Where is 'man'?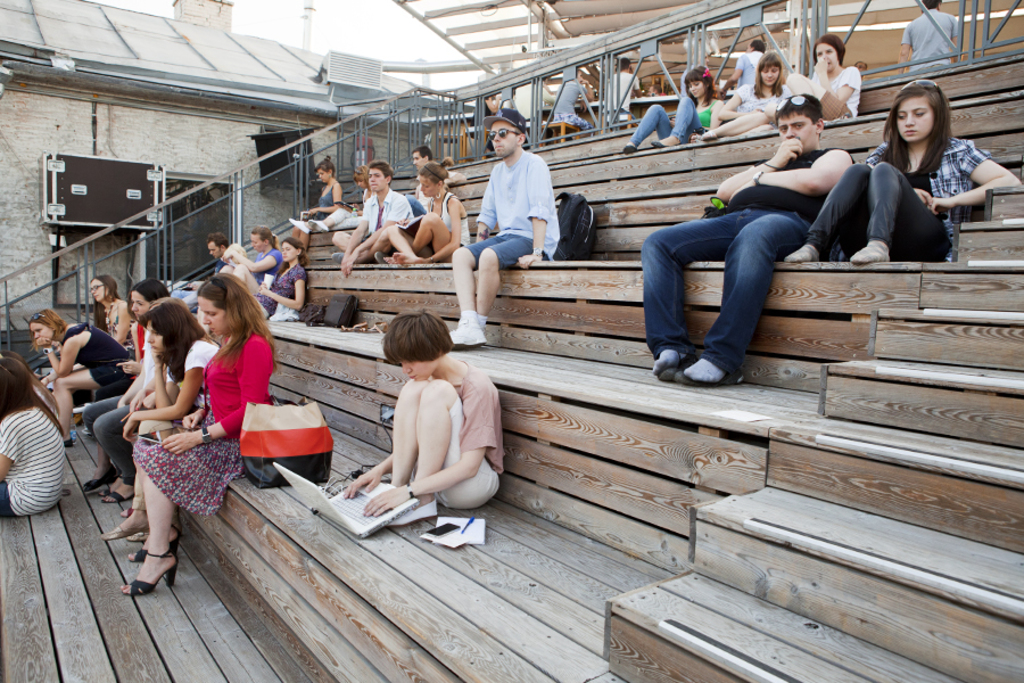
{"left": 448, "top": 112, "right": 562, "bottom": 344}.
